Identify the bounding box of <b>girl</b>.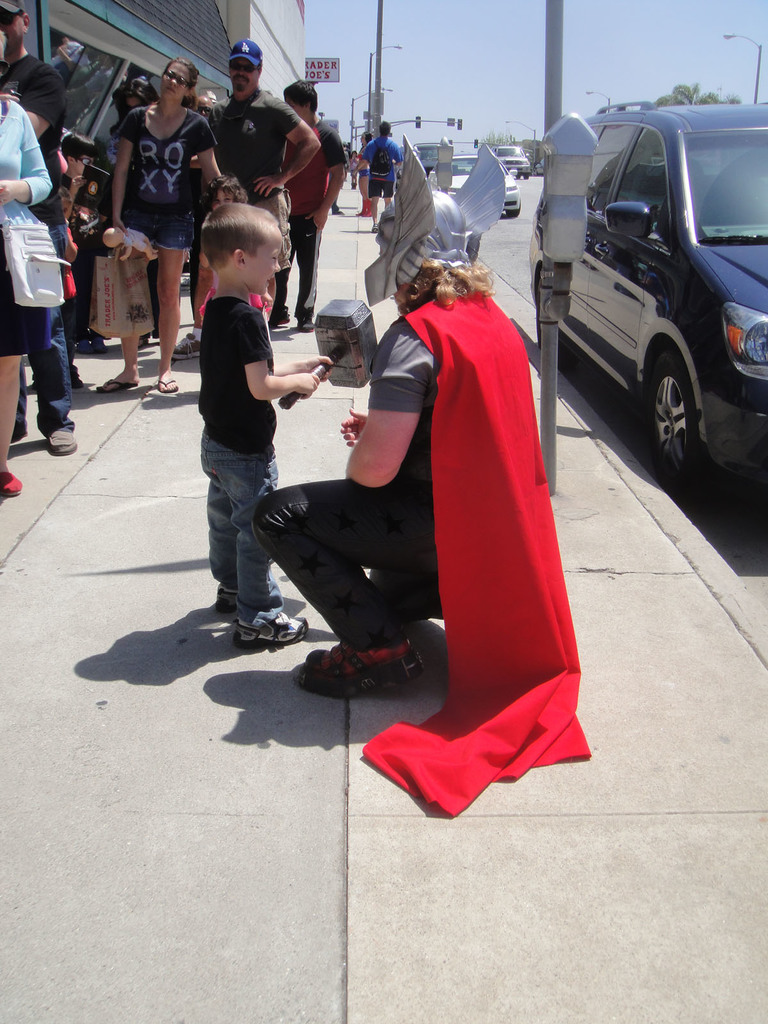
351/148/358/188.
